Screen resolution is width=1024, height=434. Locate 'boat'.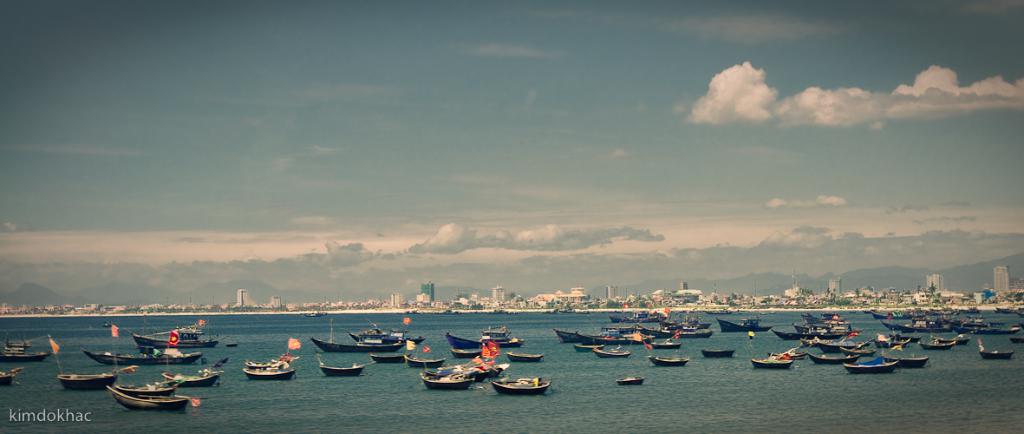
461 344 509 376.
